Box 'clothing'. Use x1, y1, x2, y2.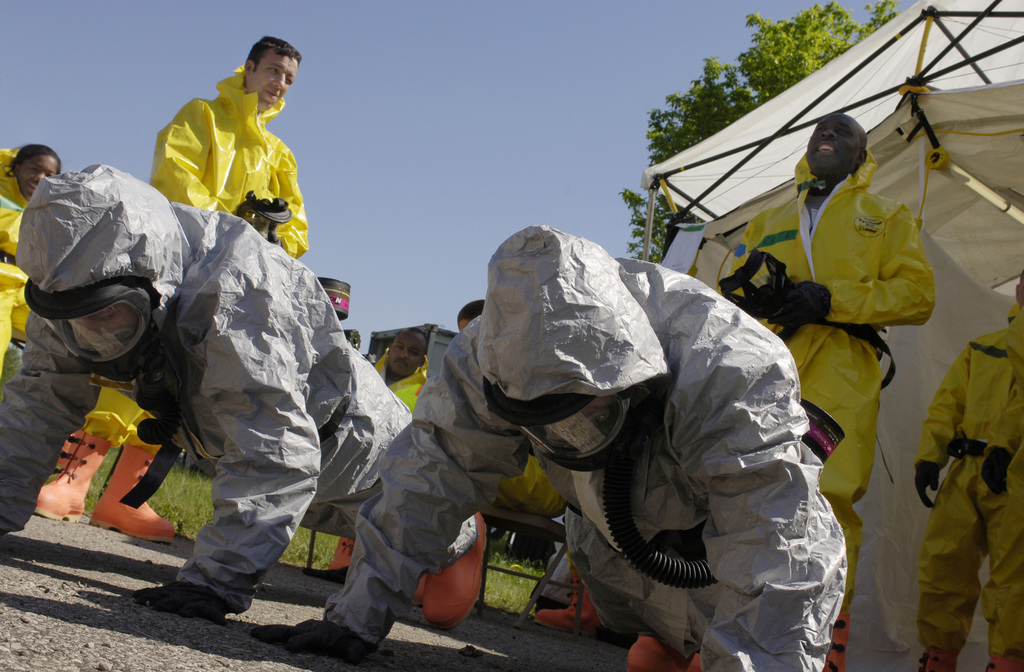
372, 199, 870, 649.
